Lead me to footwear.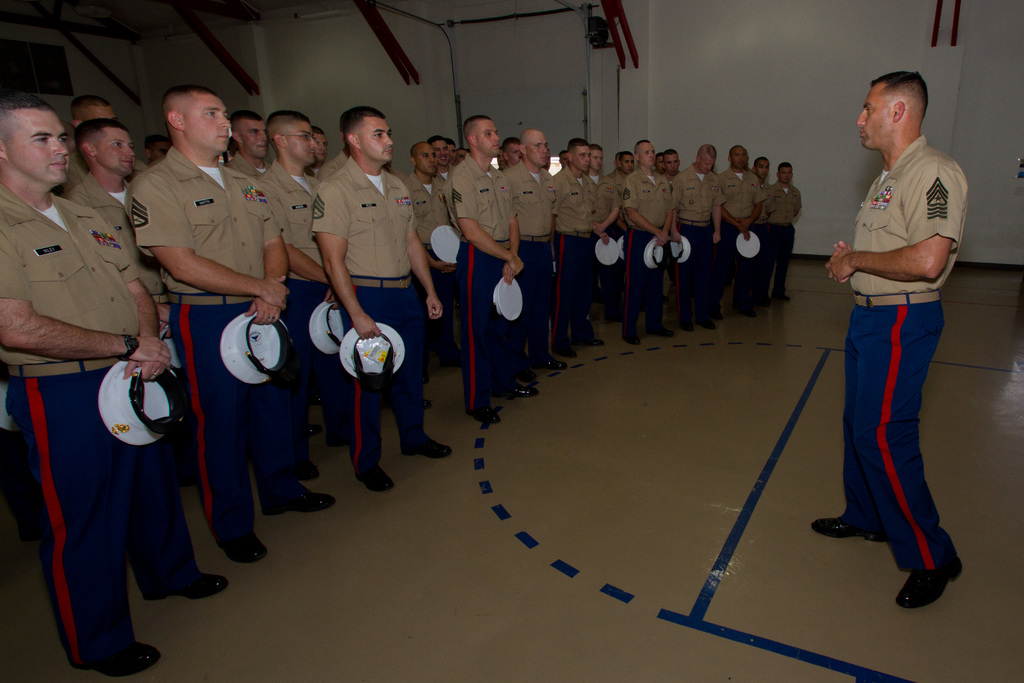
Lead to <bbox>809, 518, 887, 542</bbox>.
